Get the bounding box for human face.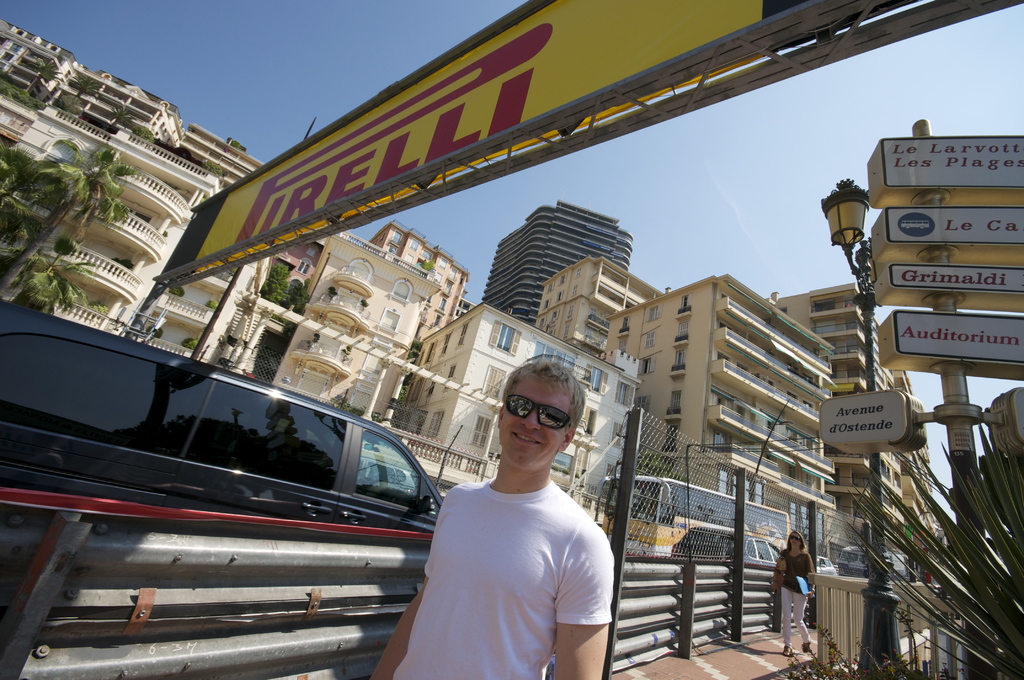
791/534/801/546.
